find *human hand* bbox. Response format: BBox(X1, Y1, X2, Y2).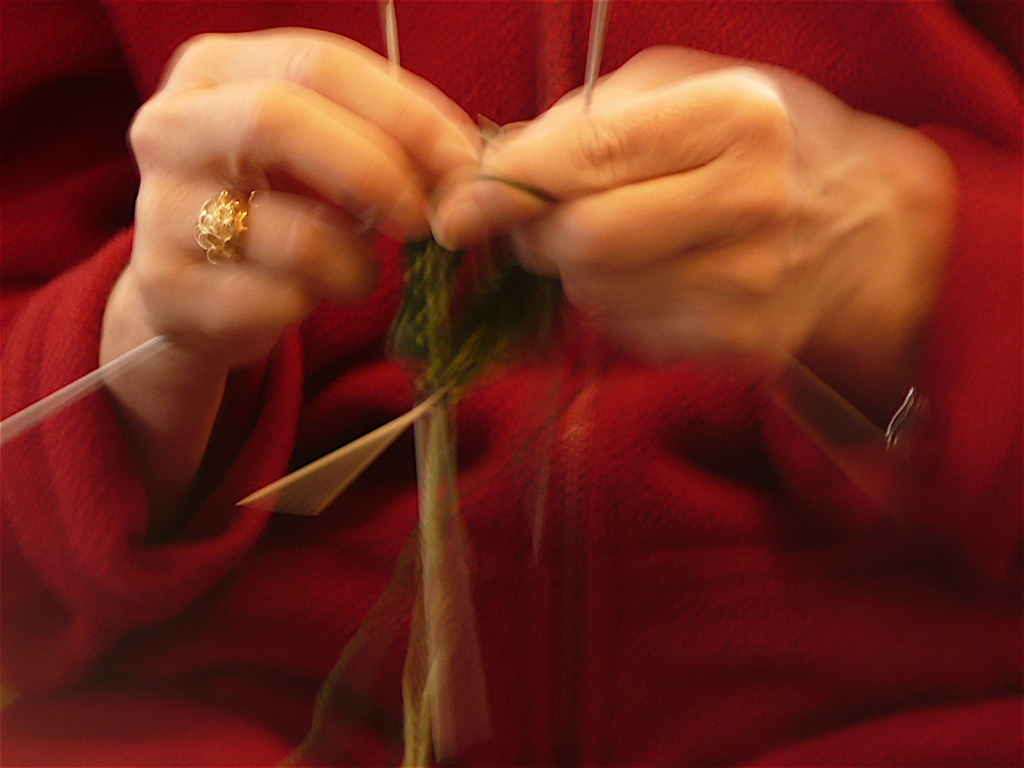
BBox(377, 49, 926, 389).
